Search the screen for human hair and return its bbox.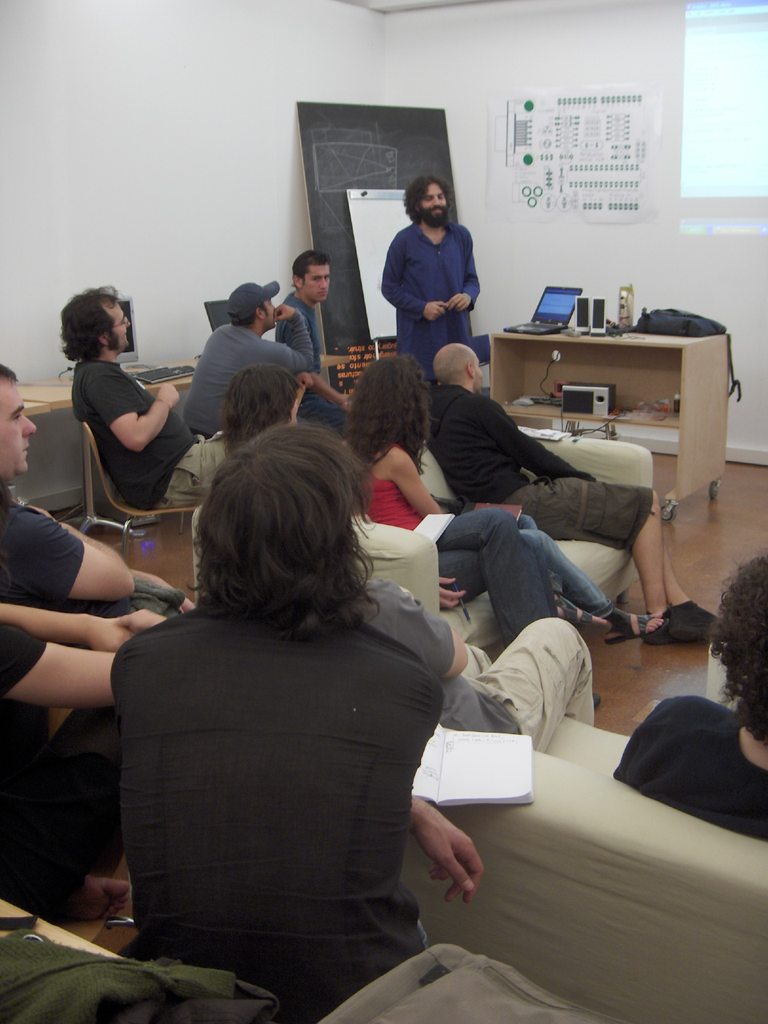
Found: x1=221 y1=361 x2=300 y2=457.
